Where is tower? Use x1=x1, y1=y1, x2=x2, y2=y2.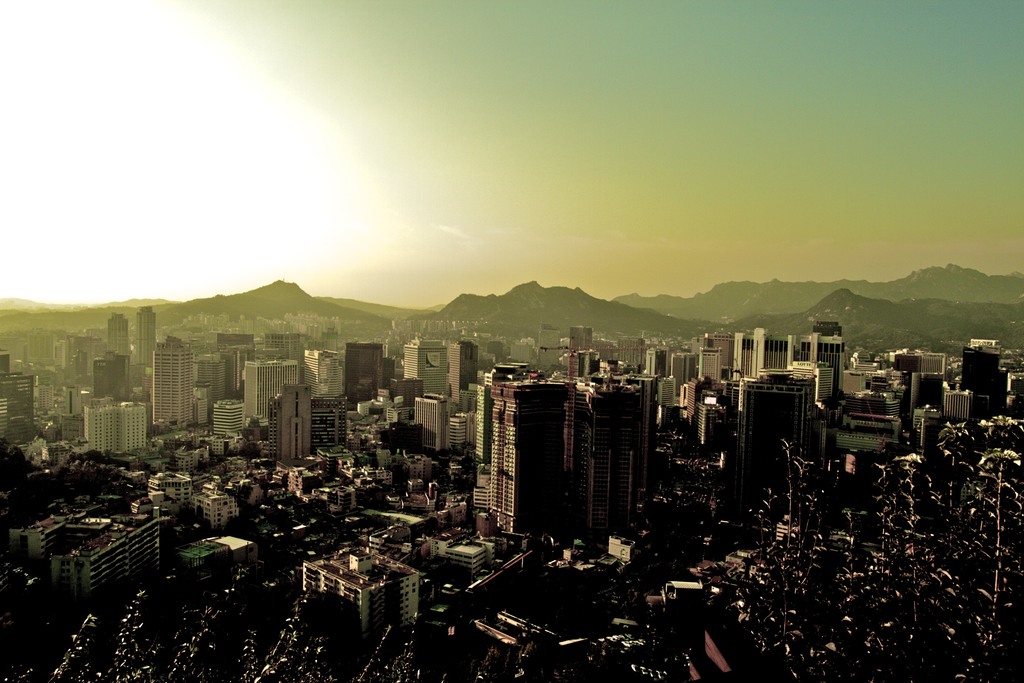
x1=960, y1=343, x2=1015, y2=420.
